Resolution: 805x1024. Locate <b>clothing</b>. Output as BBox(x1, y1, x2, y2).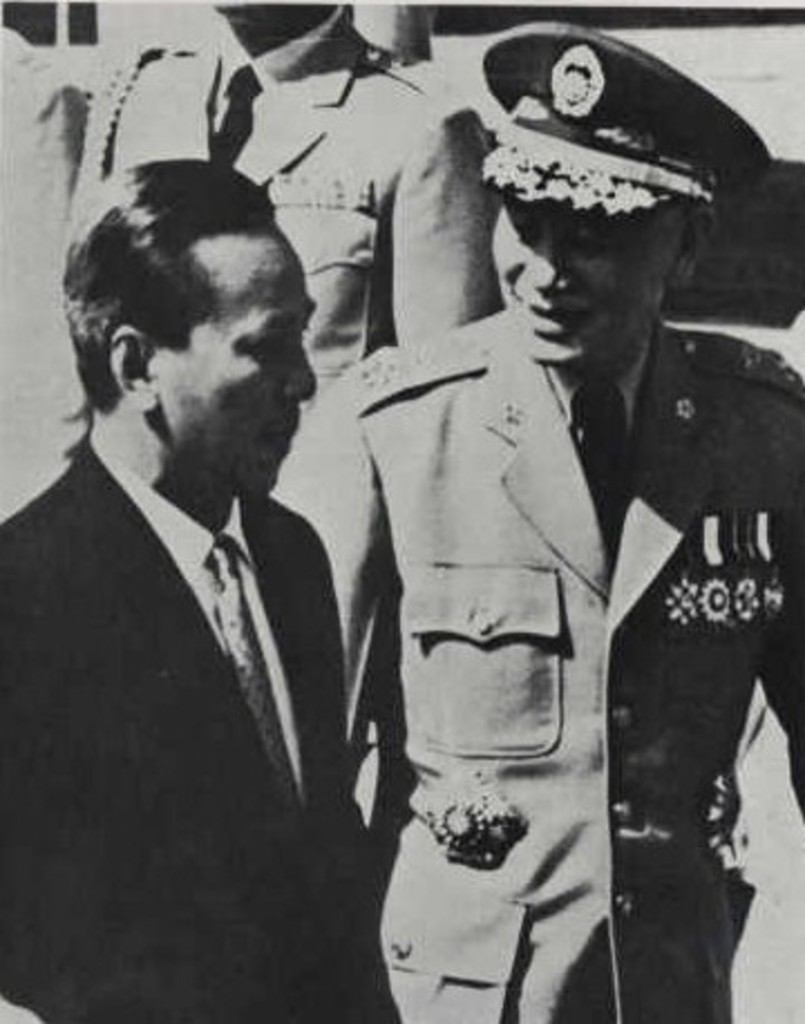
BBox(80, 0, 519, 376).
